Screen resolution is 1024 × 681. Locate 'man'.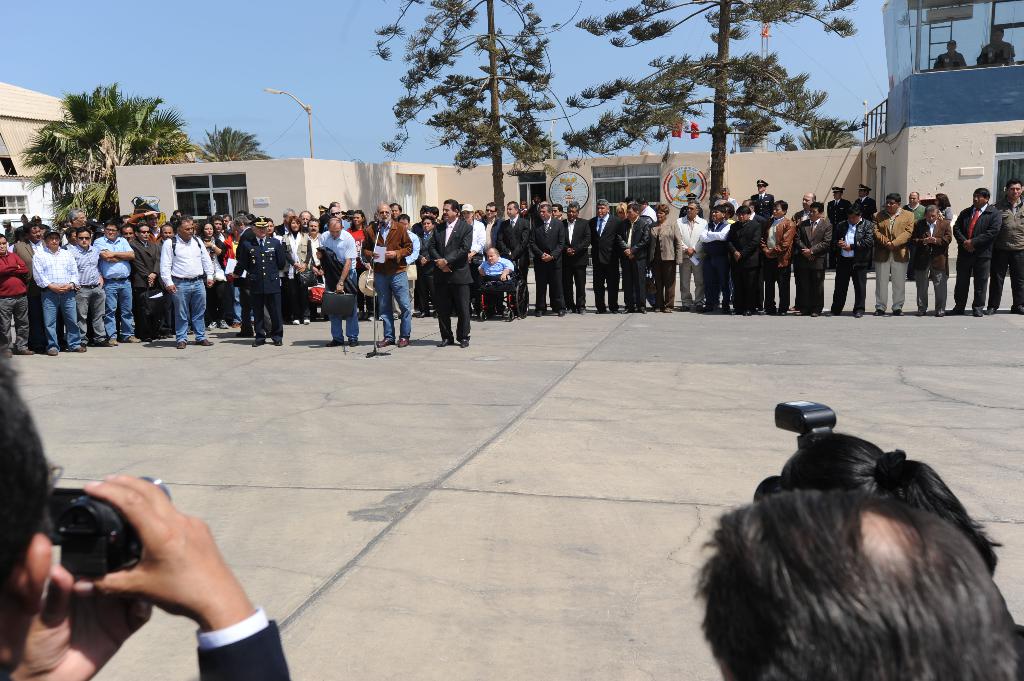
select_region(742, 199, 768, 241).
